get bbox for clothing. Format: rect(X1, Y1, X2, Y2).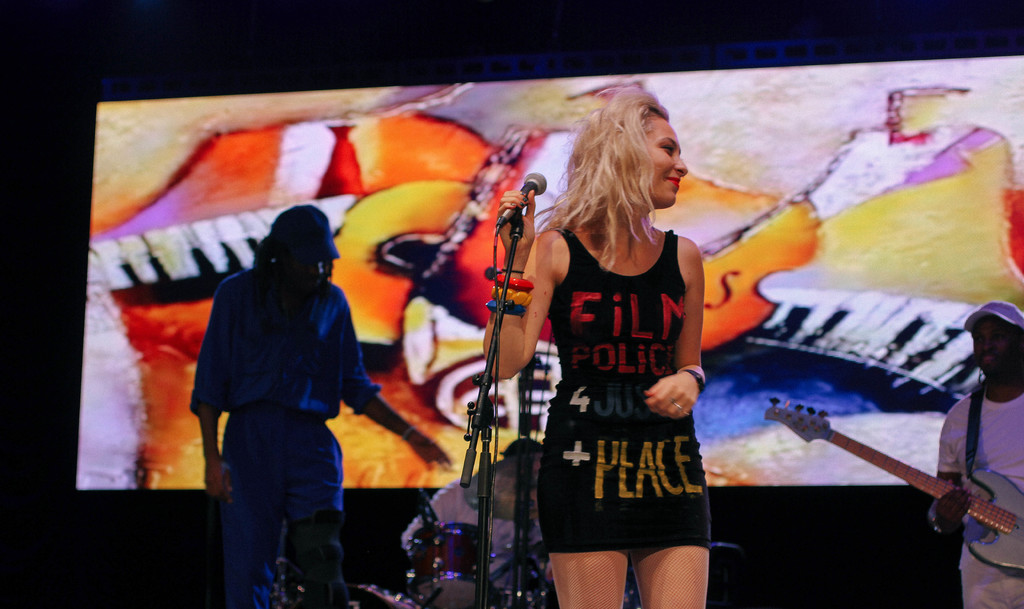
rect(191, 258, 380, 608).
